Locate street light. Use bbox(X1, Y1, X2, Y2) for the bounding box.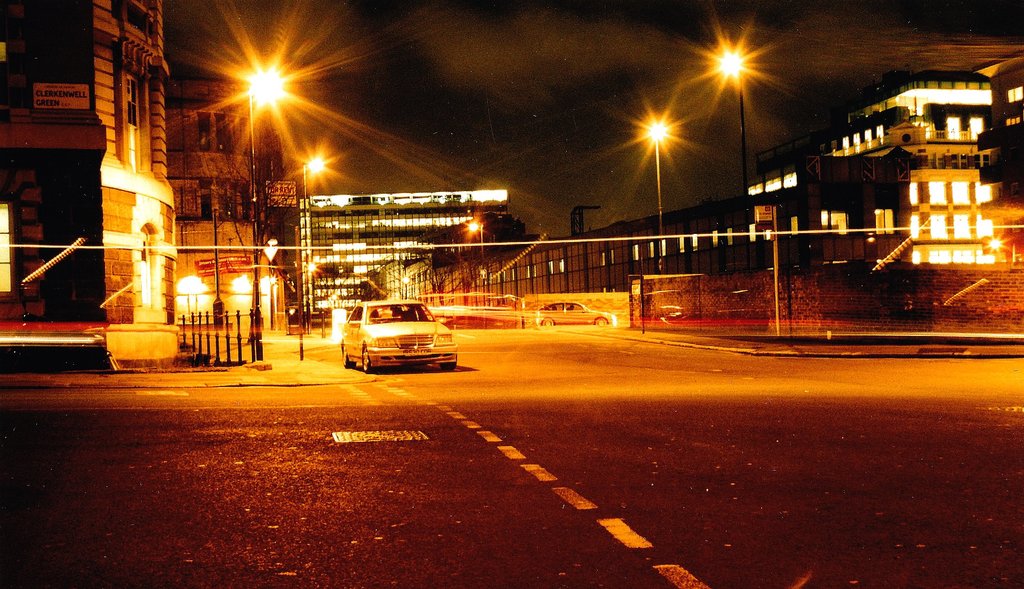
bbox(648, 119, 669, 269).
